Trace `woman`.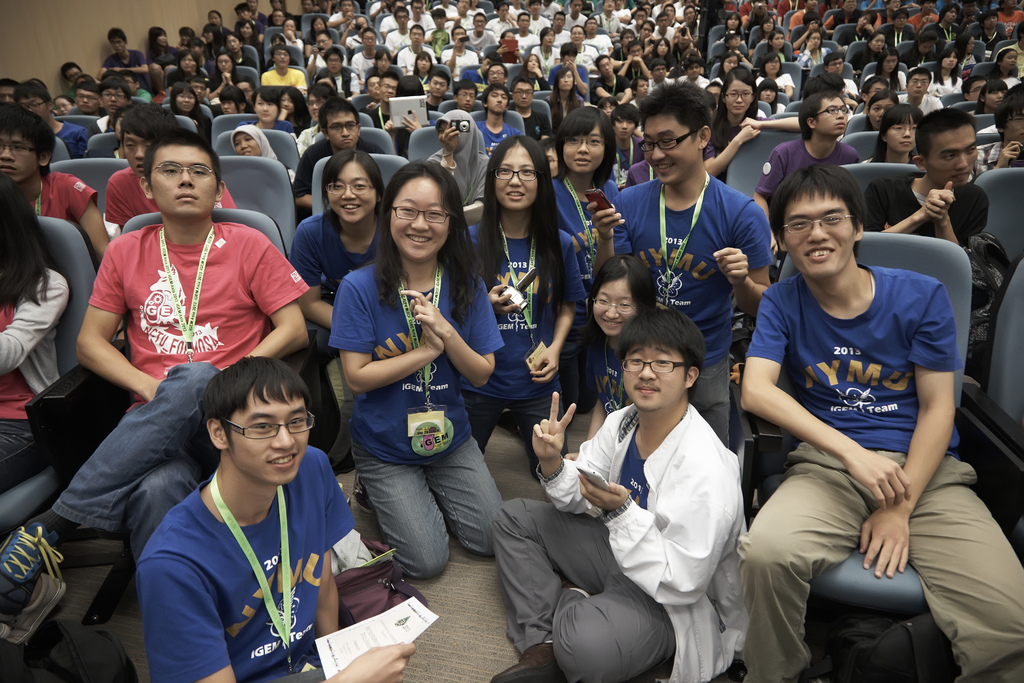
Traced to box=[202, 53, 253, 99].
